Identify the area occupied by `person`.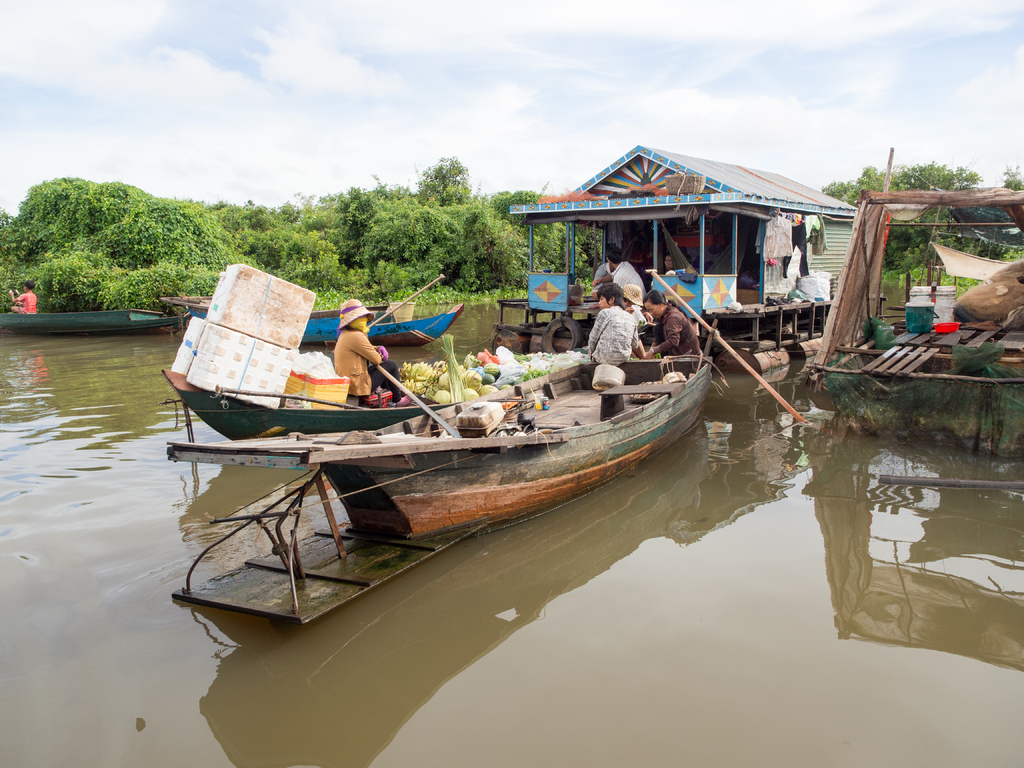
Area: {"left": 586, "top": 285, "right": 638, "bottom": 364}.
